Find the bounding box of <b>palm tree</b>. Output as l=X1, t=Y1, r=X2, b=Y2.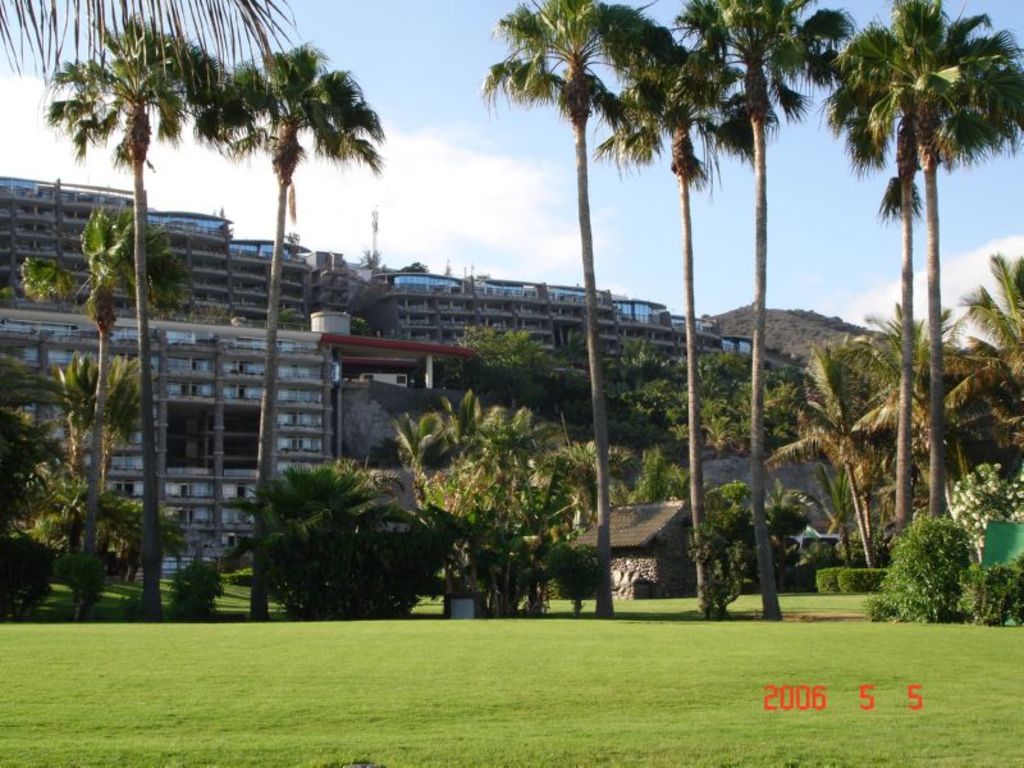
l=278, t=463, r=417, b=608.
